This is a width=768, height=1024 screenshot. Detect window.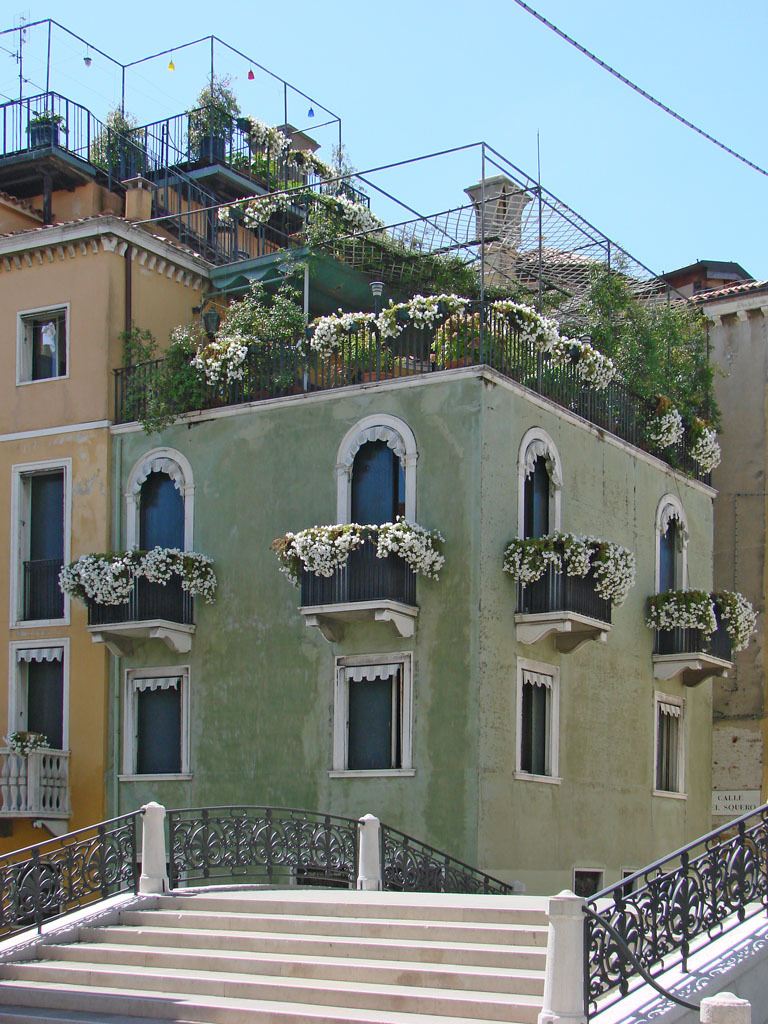
334, 645, 411, 780.
